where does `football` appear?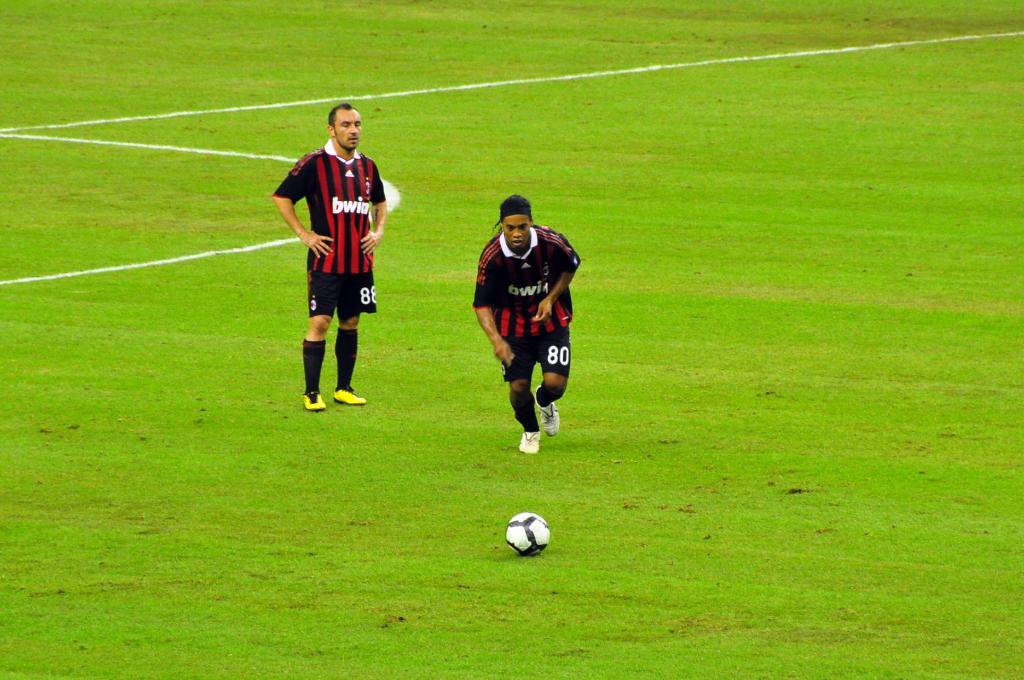
Appears at BBox(504, 510, 547, 558).
